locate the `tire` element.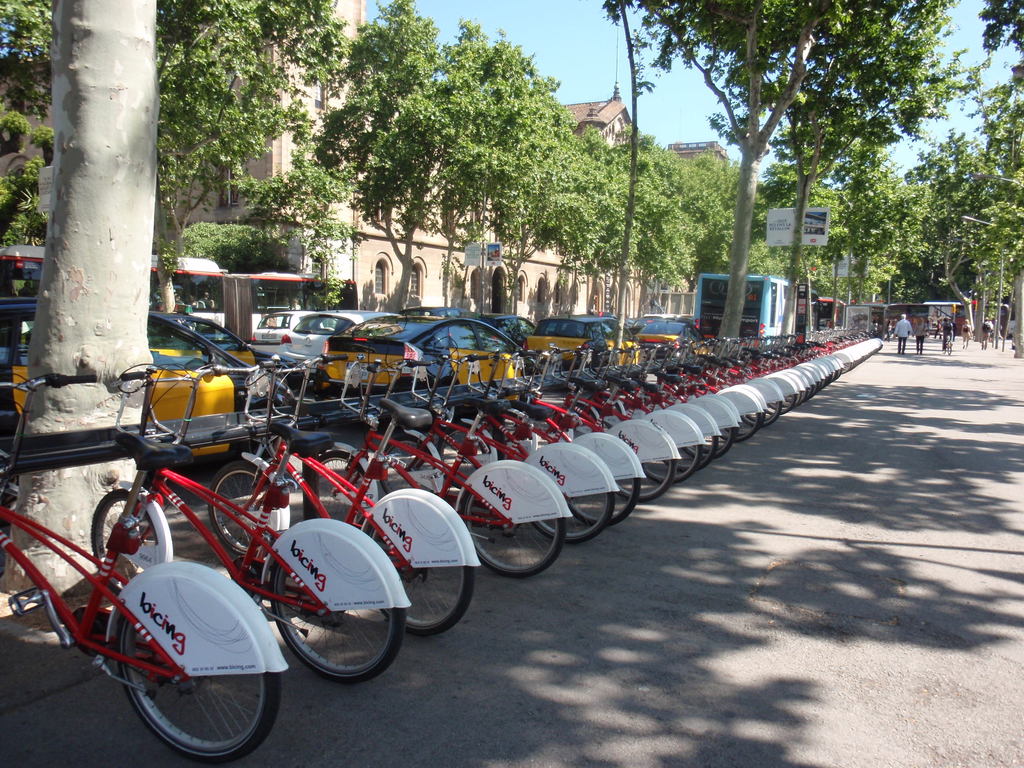
Element bbox: Rect(90, 492, 157, 570).
